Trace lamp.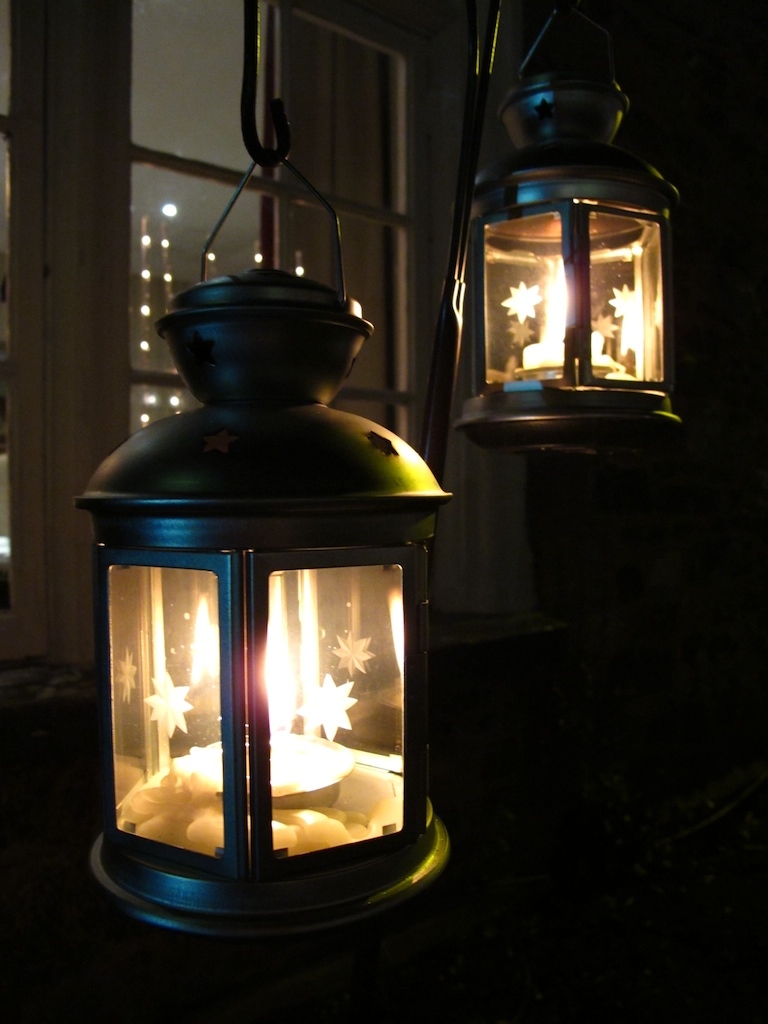
Traced to 455,0,680,510.
